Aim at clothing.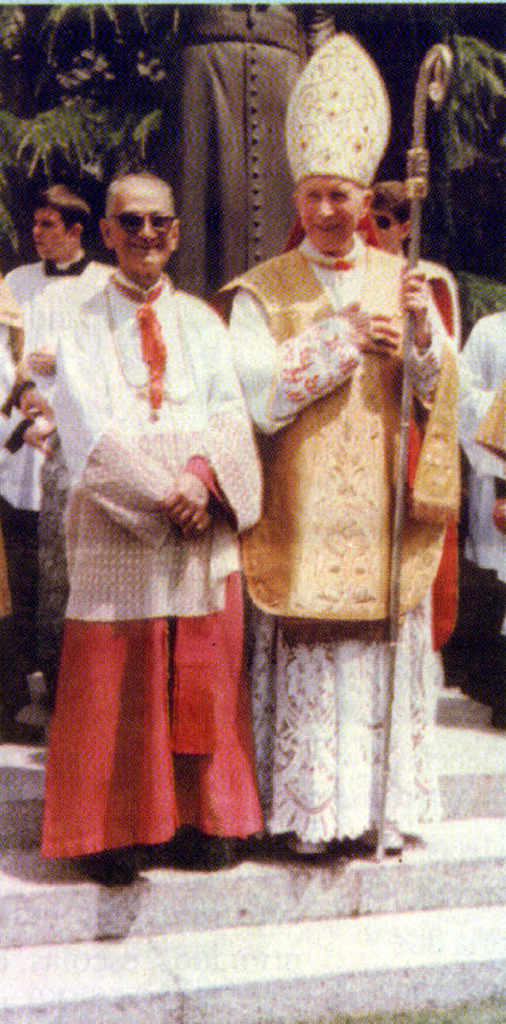
Aimed at (0,255,118,685).
